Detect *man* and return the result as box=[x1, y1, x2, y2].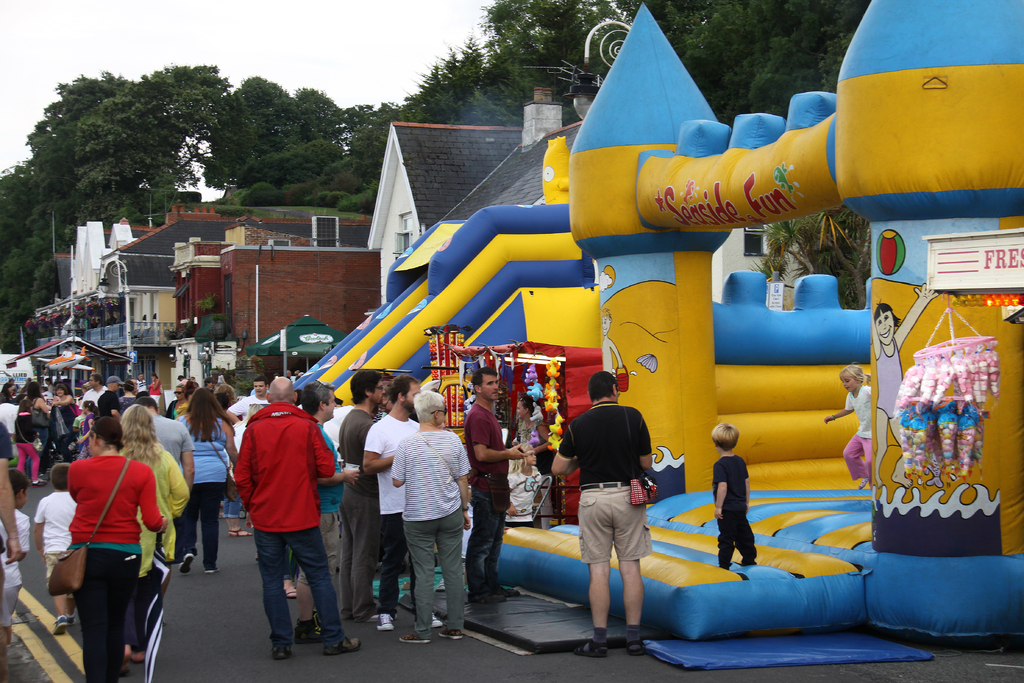
box=[463, 370, 525, 611].
